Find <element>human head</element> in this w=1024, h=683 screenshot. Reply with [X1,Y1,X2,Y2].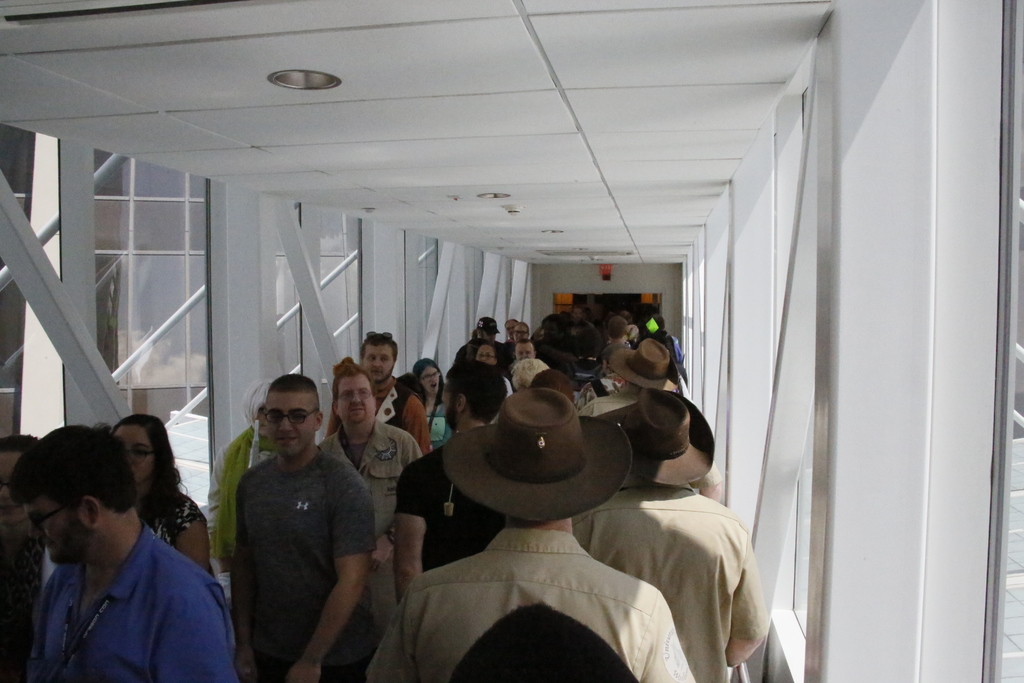
[647,315,666,335].
